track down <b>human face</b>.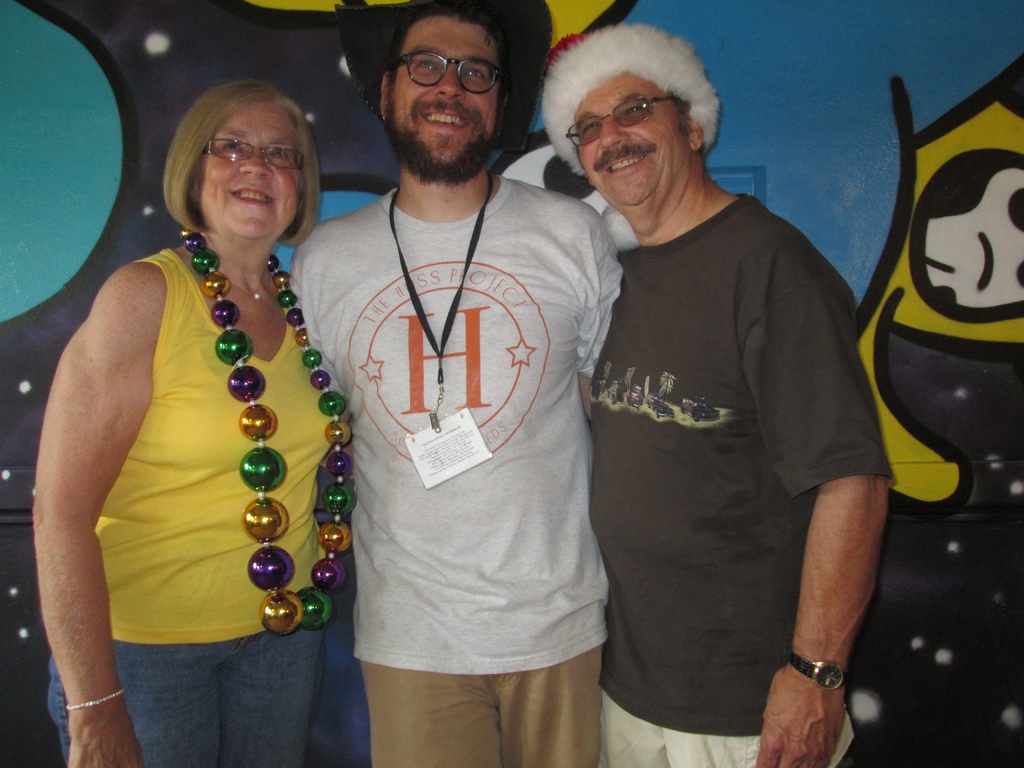
Tracked to left=200, top=101, right=302, bottom=243.
